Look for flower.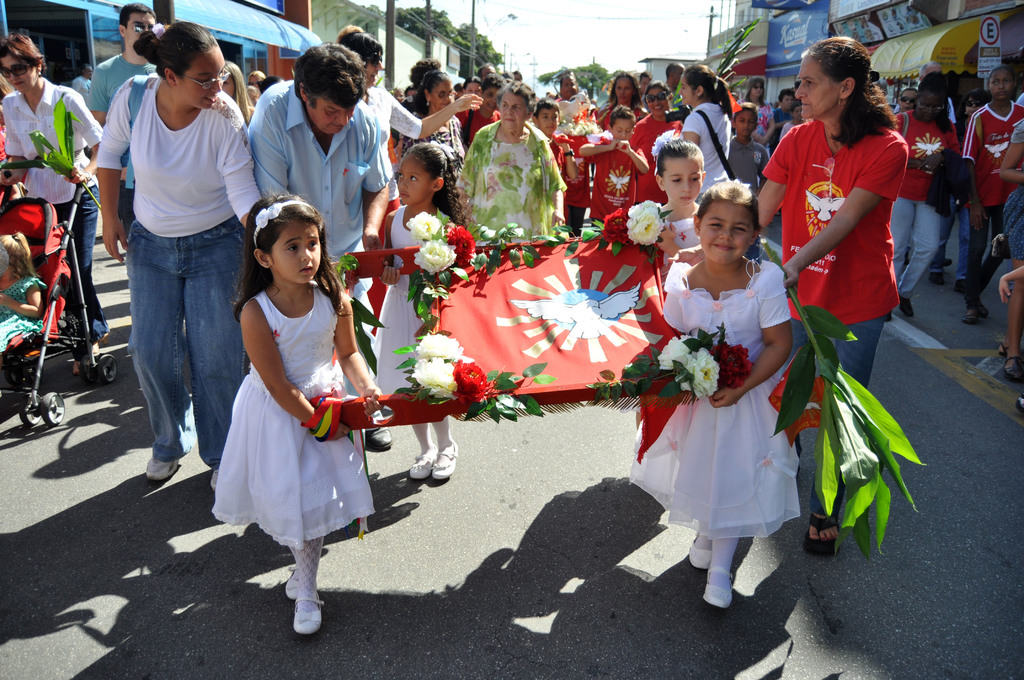
Found: {"x1": 451, "y1": 360, "x2": 493, "y2": 401}.
